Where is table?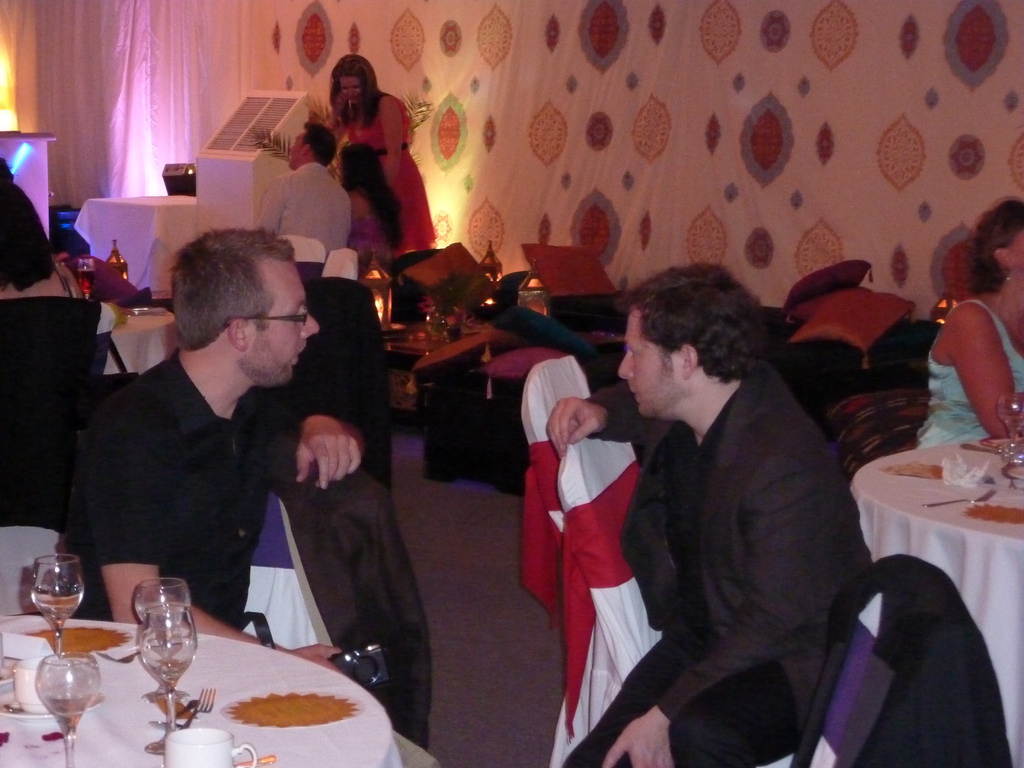
[378, 319, 488, 426].
